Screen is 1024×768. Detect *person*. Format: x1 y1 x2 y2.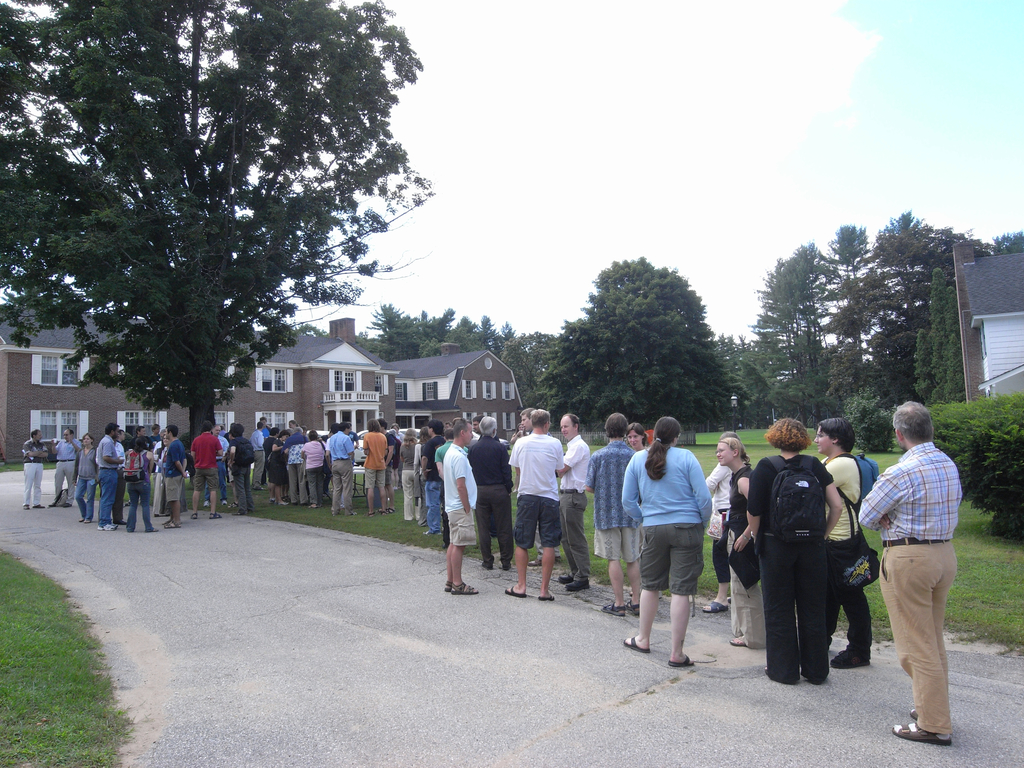
186 422 225 519.
